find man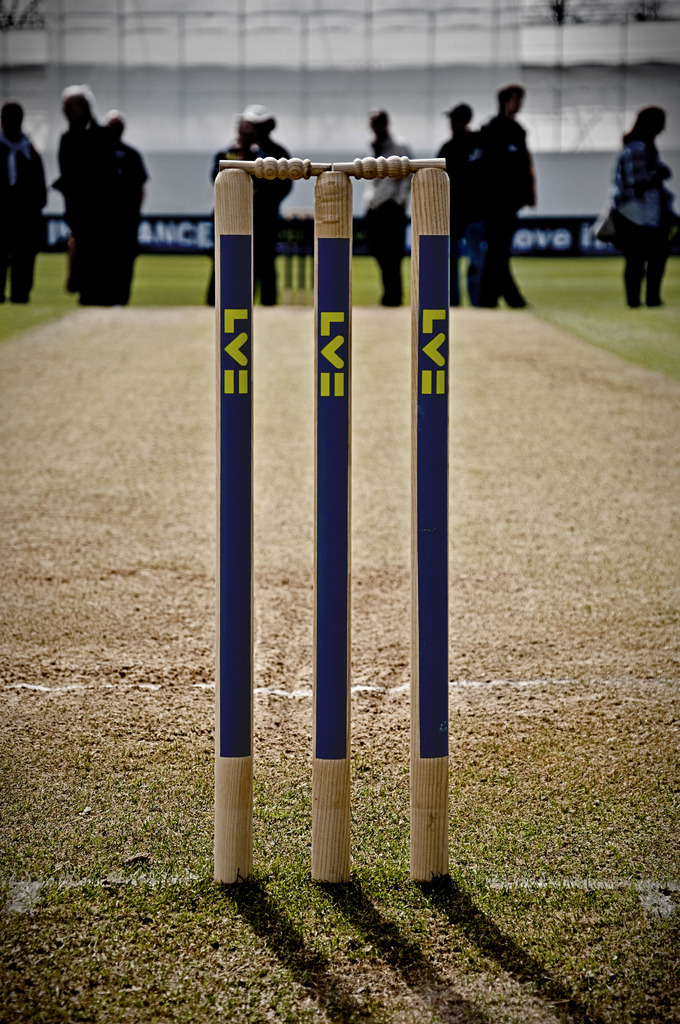
box=[234, 104, 296, 305]
